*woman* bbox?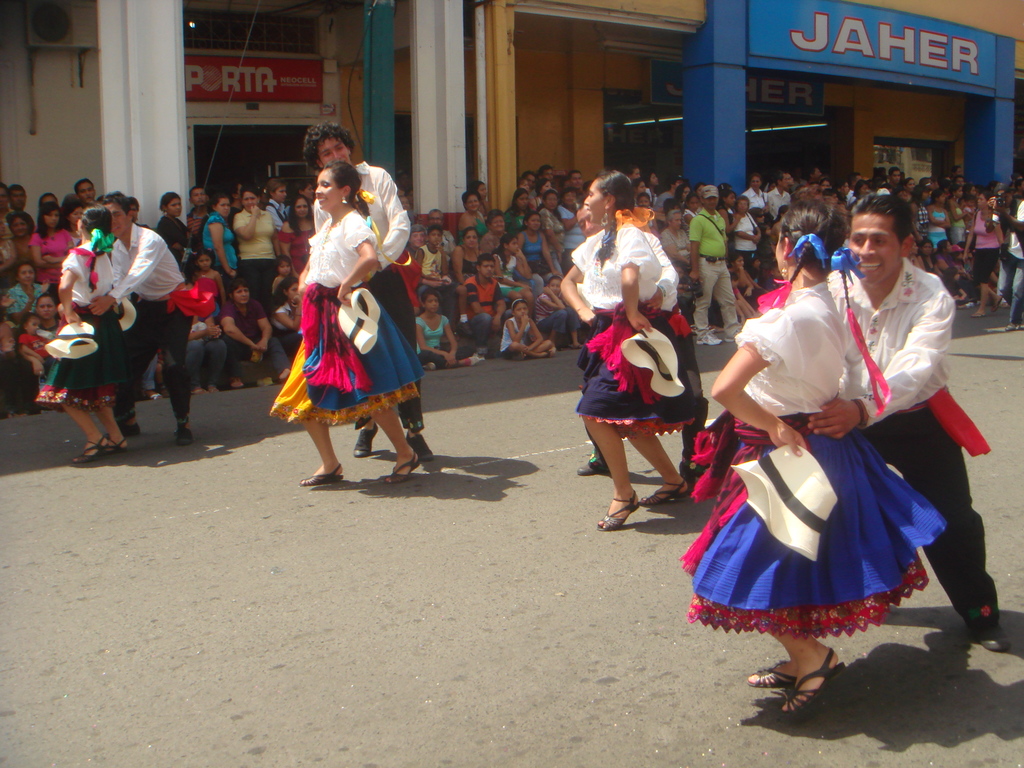
bbox=(231, 182, 284, 300)
